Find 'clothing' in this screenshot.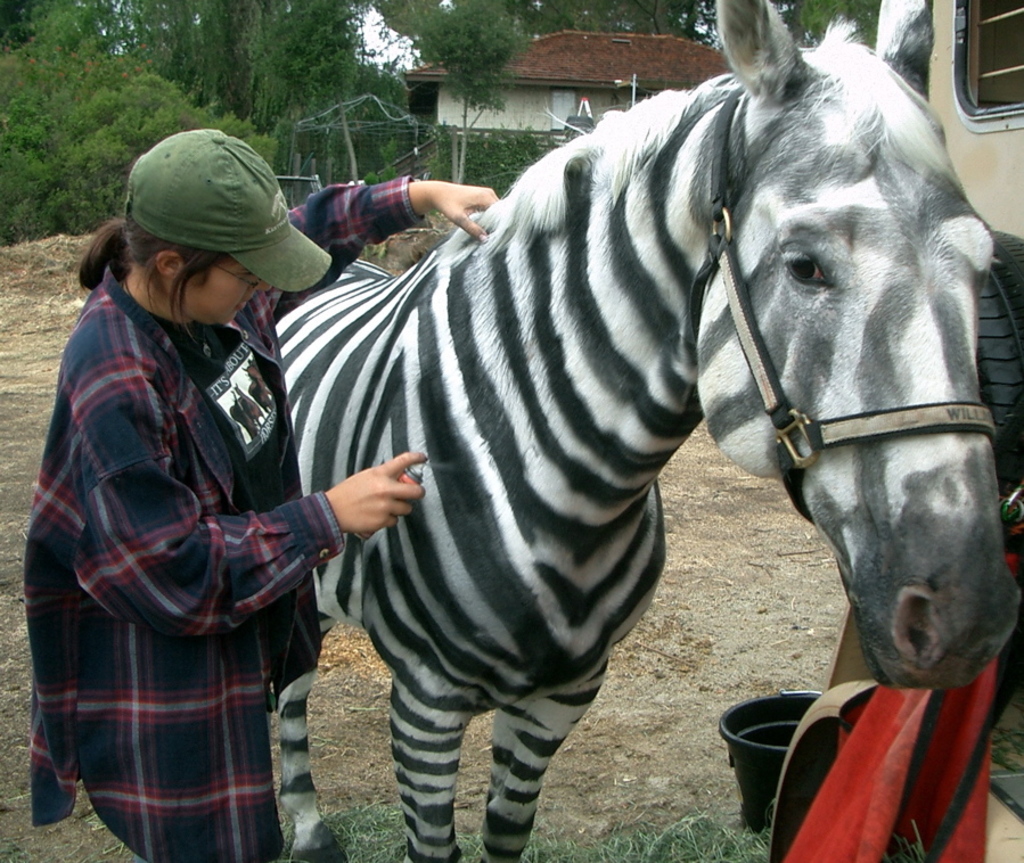
The bounding box for 'clothing' is crop(25, 171, 411, 862).
